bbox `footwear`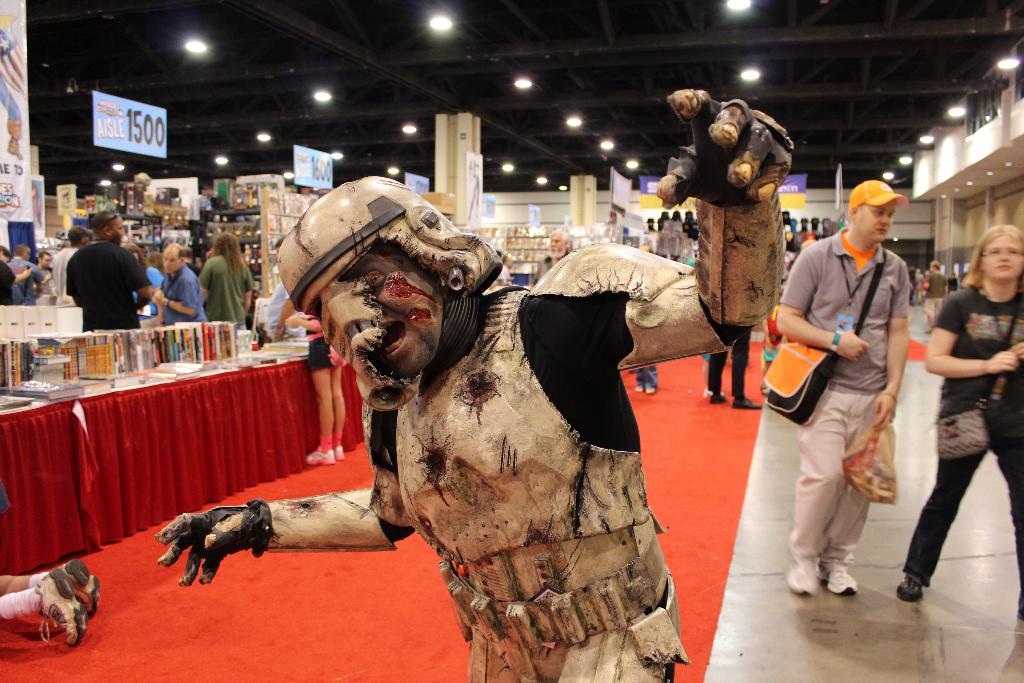
[left=788, top=559, right=822, bottom=595]
